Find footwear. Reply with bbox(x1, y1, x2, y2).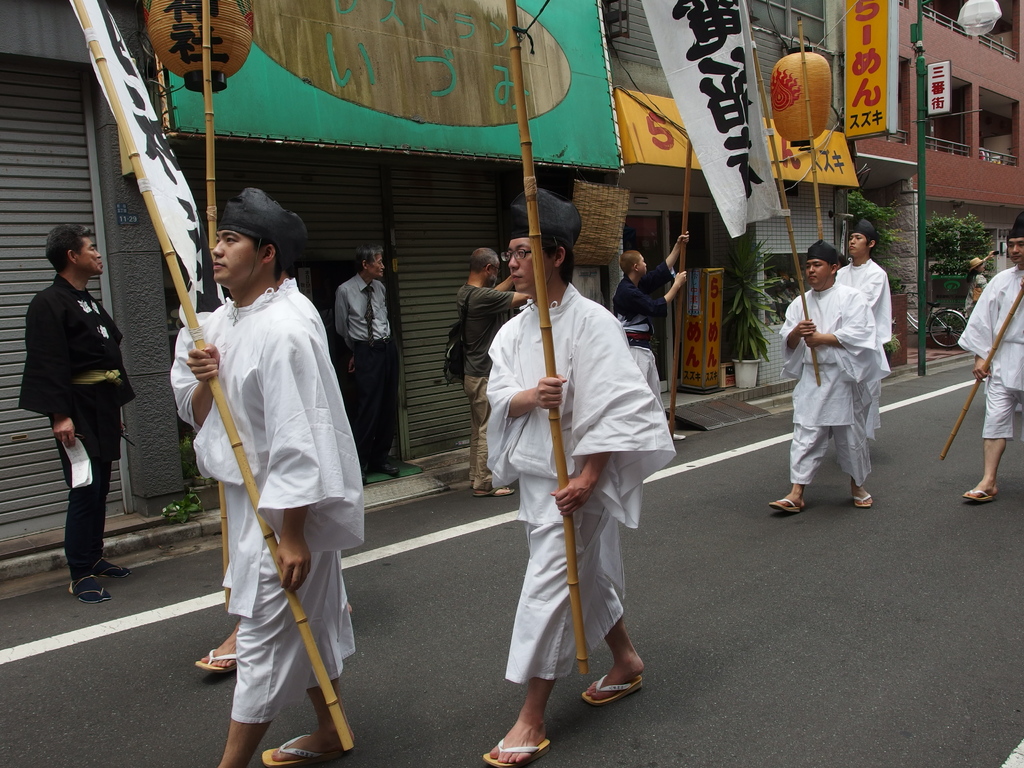
bbox(955, 481, 1005, 500).
